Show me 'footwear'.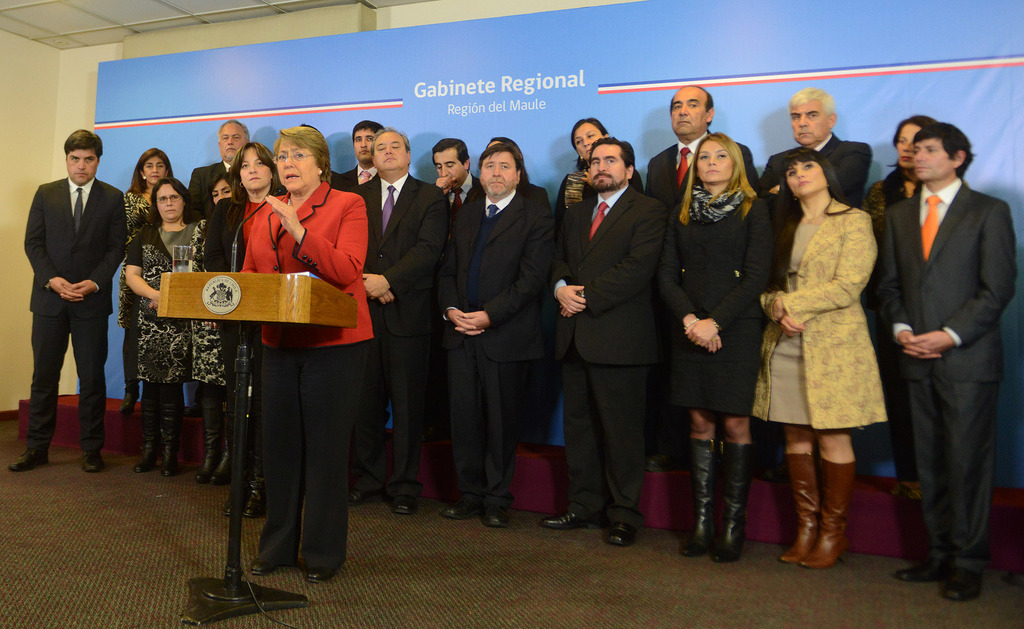
'footwear' is here: 891 482 911 500.
